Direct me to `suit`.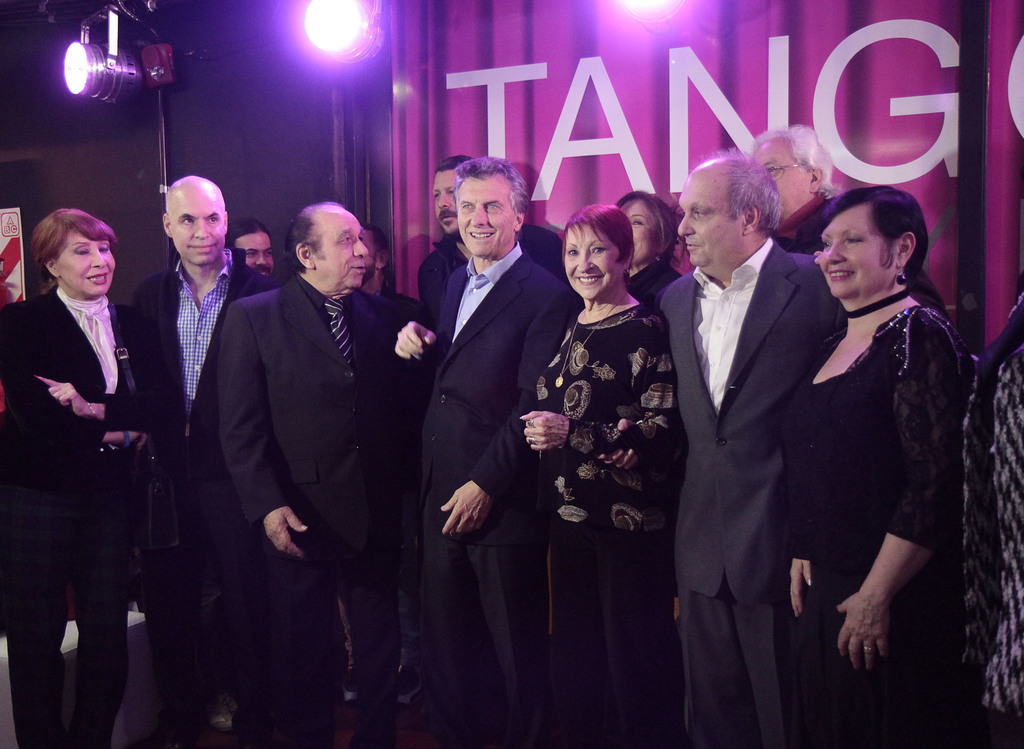
Direction: 667, 104, 845, 748.
